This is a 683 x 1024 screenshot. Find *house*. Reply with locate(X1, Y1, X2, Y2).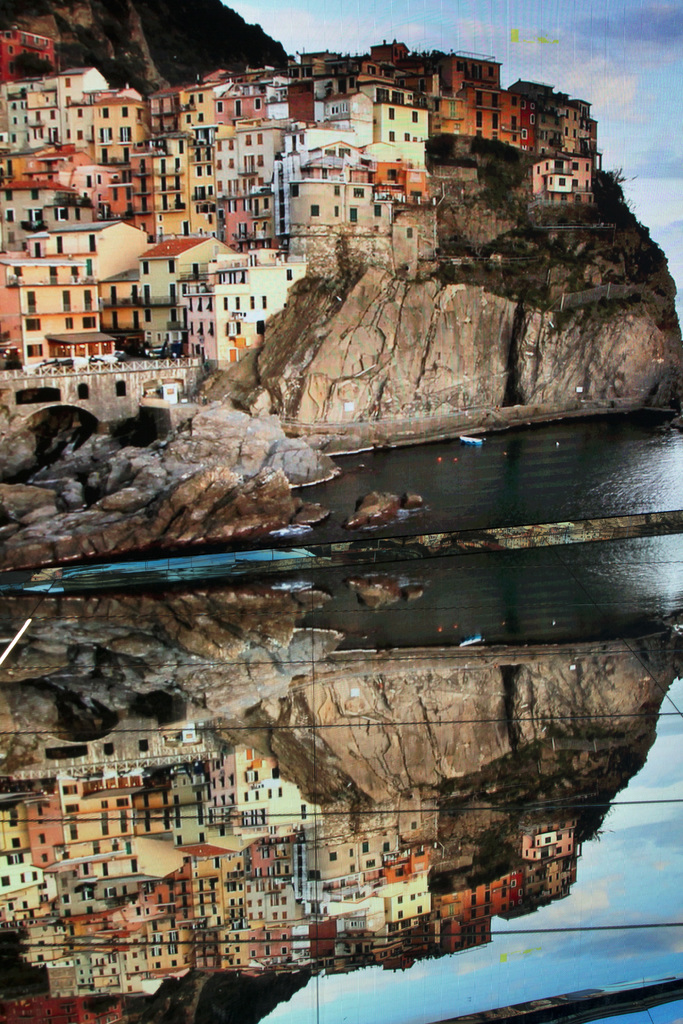
locate(281, 82, 384, 175).
